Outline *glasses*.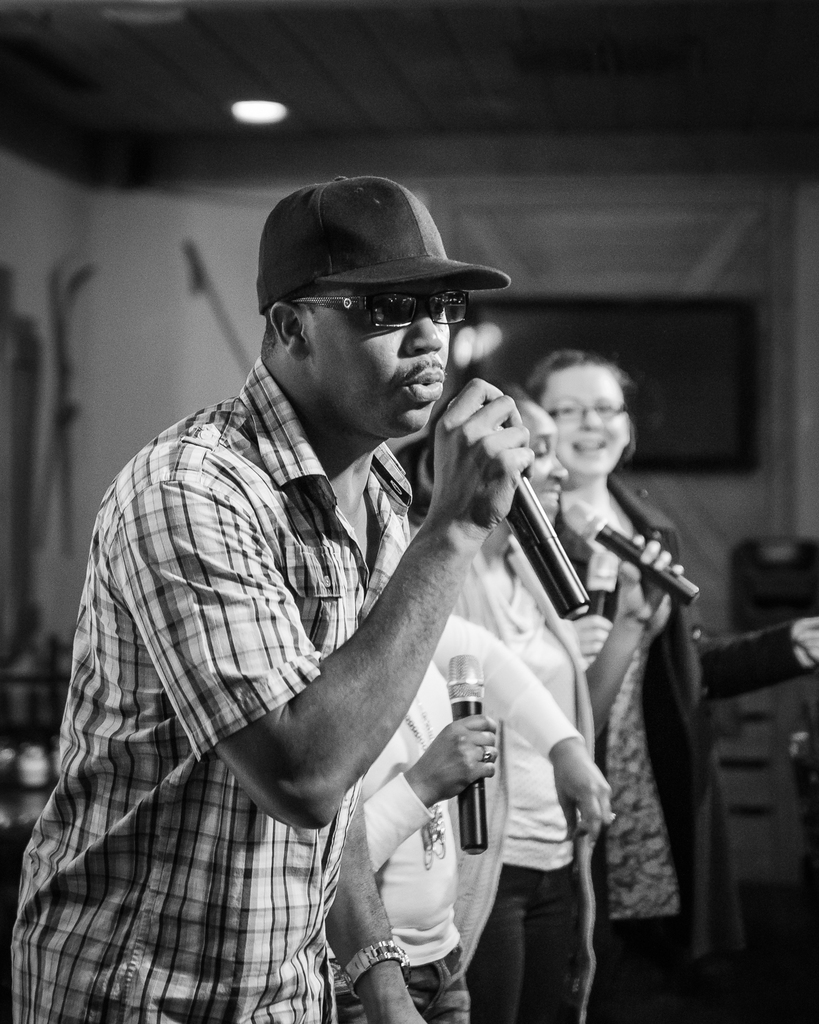
Outline: [285, 289, 473, 334].
